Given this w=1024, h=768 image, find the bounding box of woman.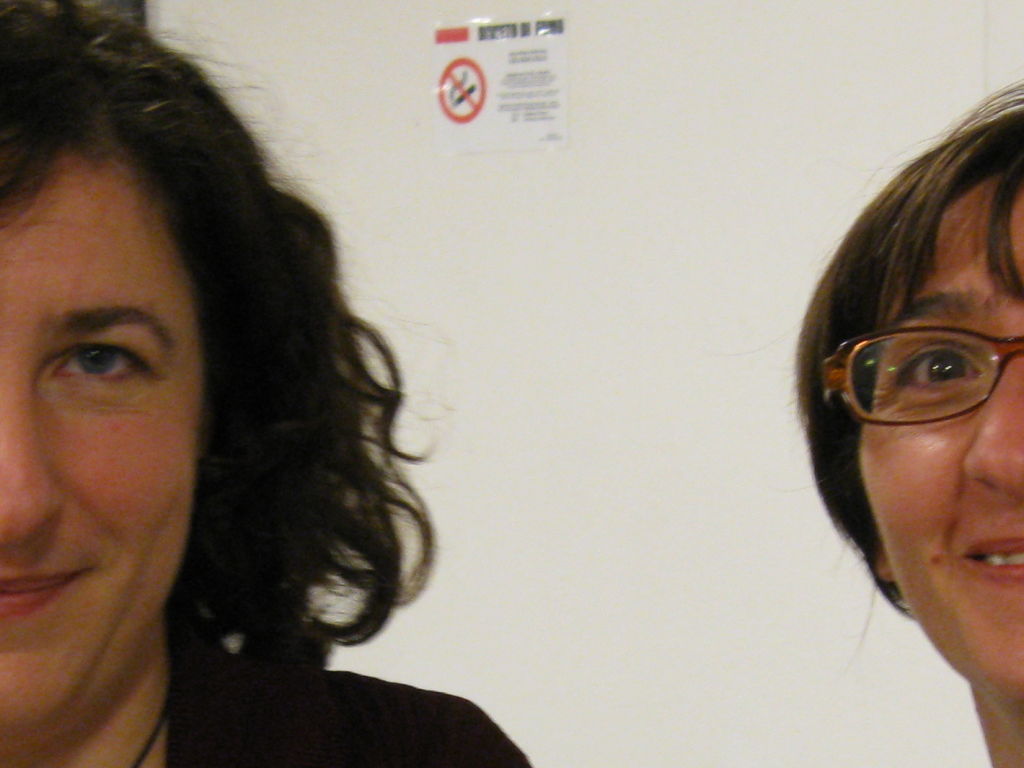
box=[794, 80, 1023, 767].
